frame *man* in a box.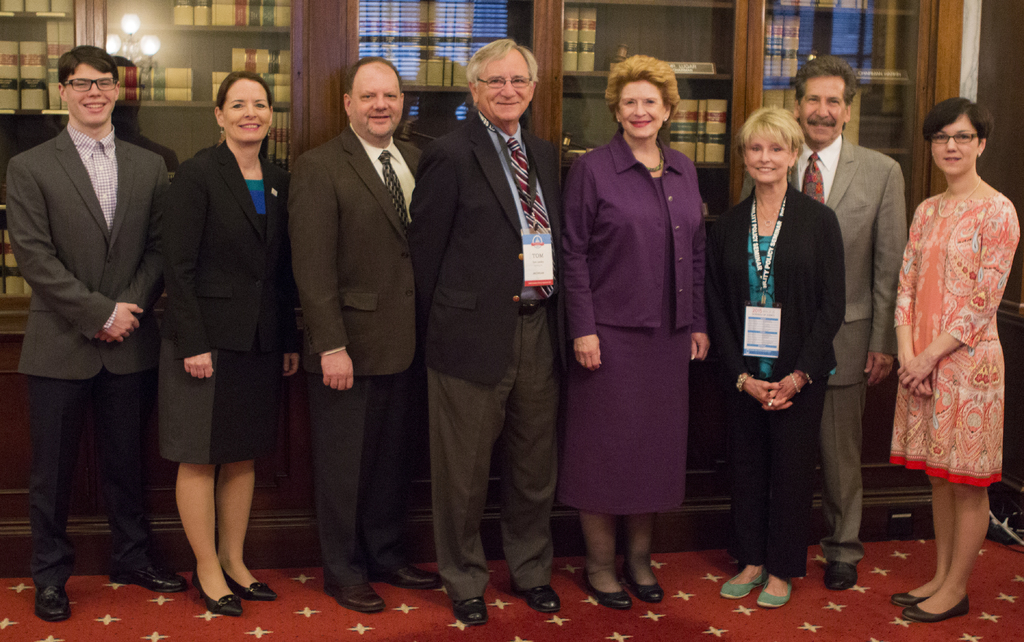
region(4, 46, 192, 620).
